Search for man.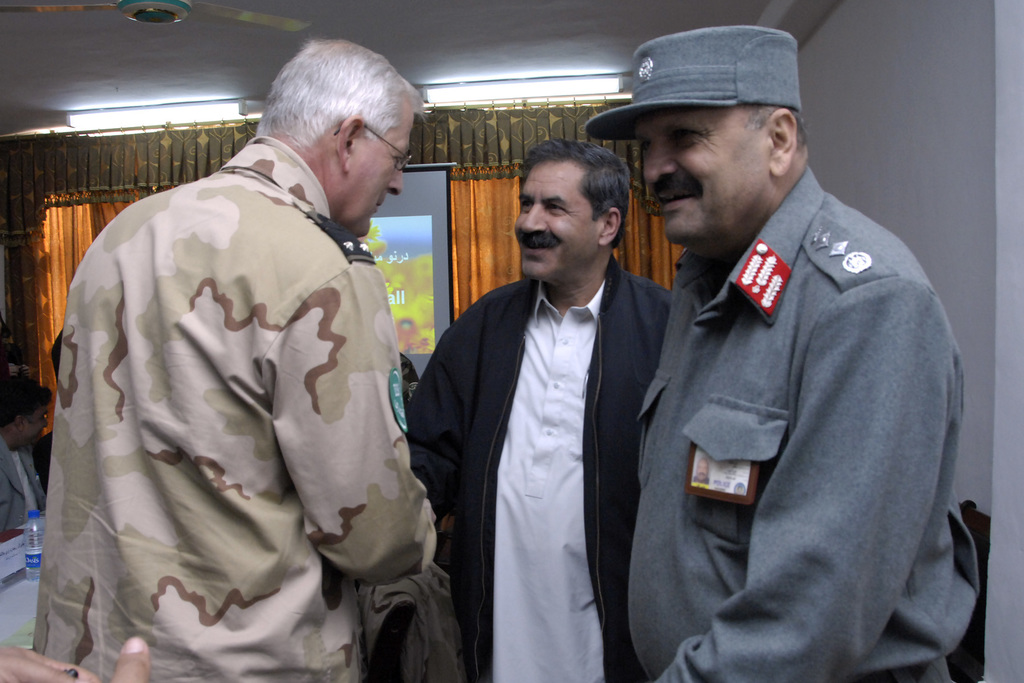
Found at <bbox>422, 118, 668, 677</bbox>.
